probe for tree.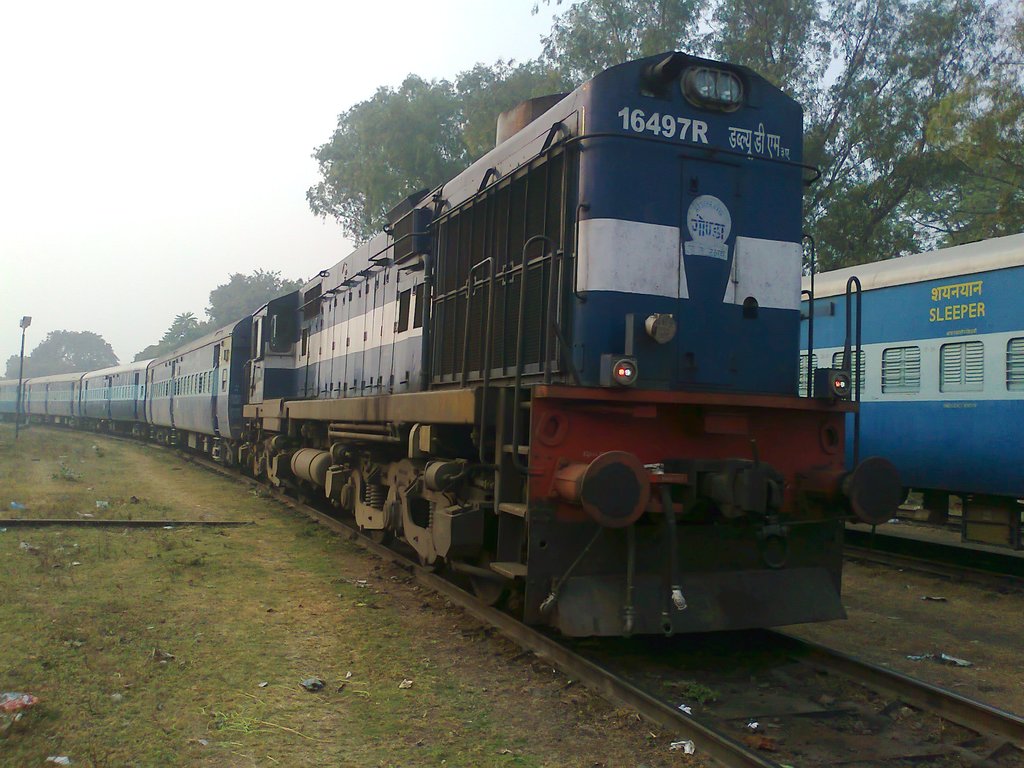
Probe result: select_region(529, 0, 1023, 269).
